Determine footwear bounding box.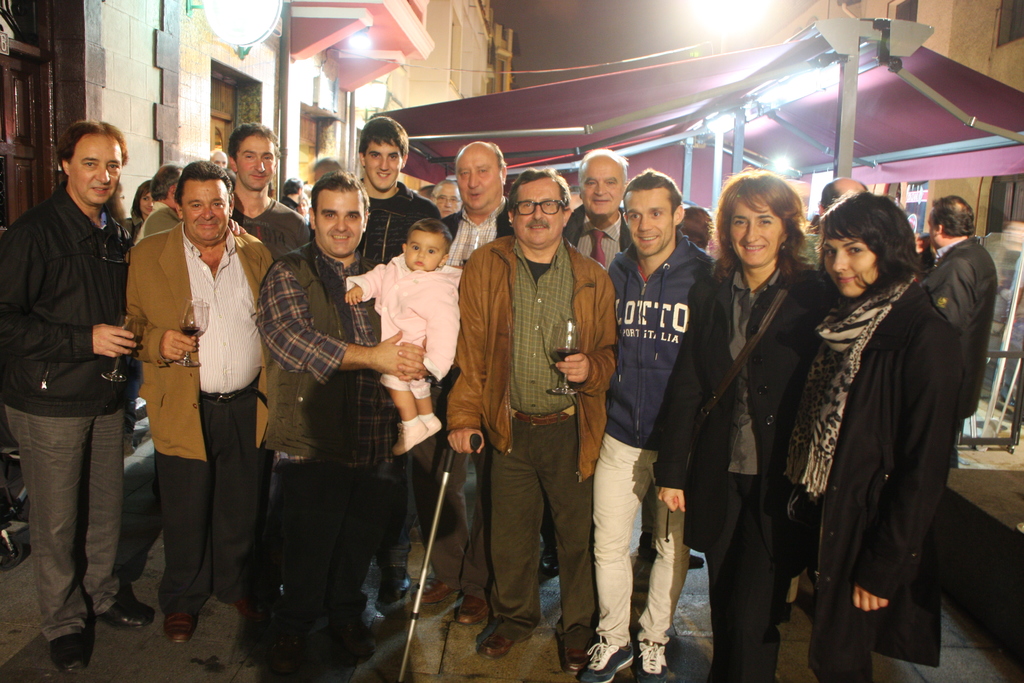
Determined: x1=237, y1=596, x2=271, y2=621.
